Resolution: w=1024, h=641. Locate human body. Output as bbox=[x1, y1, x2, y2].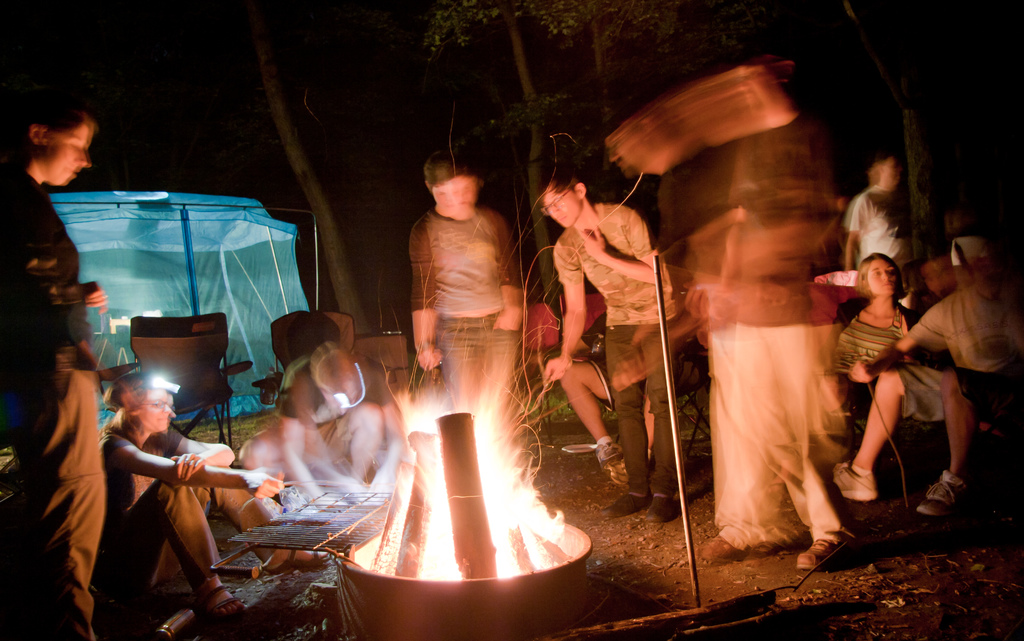
bbox=[845, 236, 1023, 517].
